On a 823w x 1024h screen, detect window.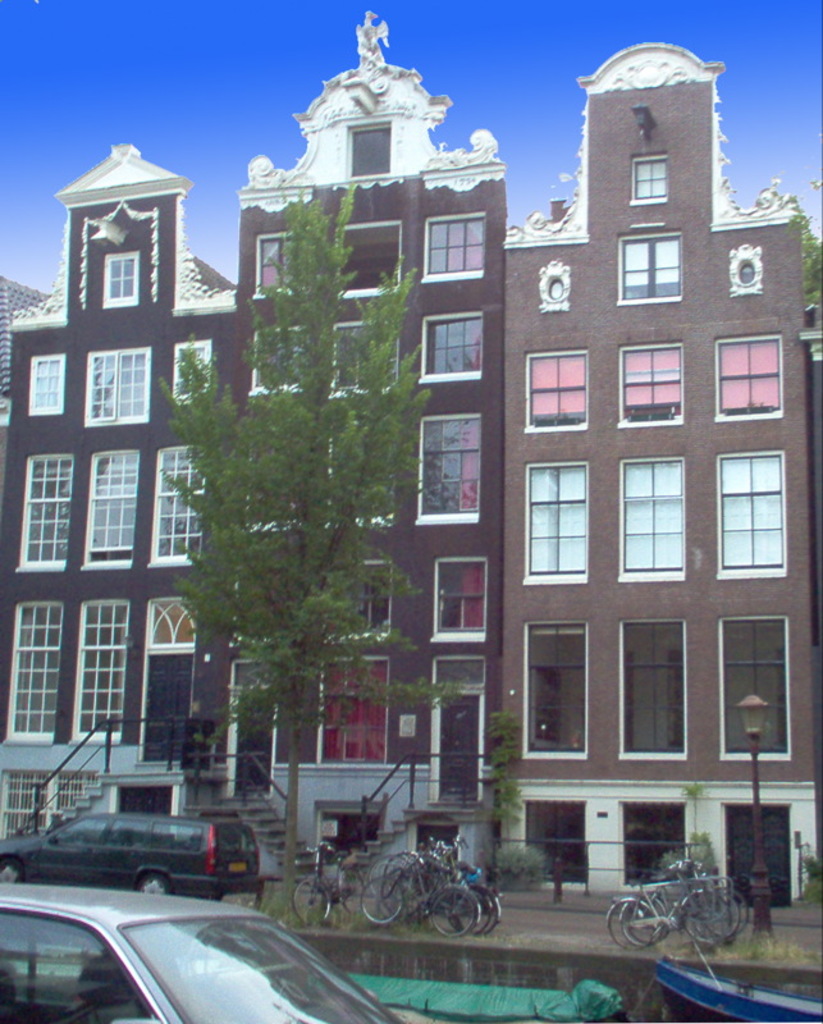
[x1=15, y1=351, x2=72, y2=416].
